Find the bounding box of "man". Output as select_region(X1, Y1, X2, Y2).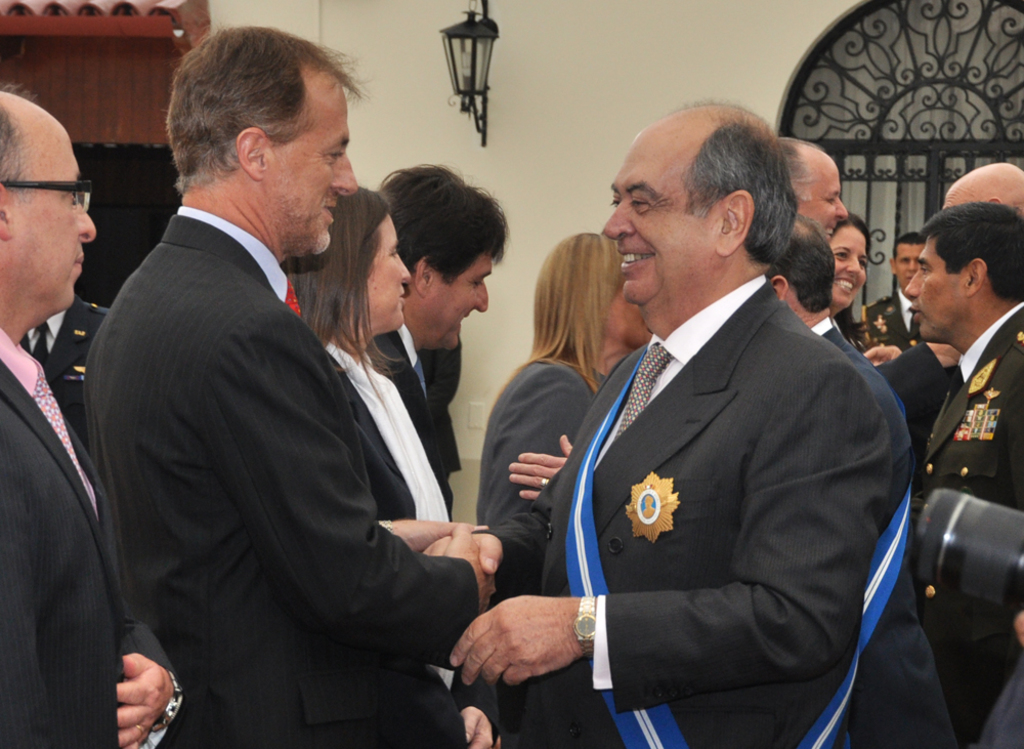
select_region(88, 23, 496, 748).
